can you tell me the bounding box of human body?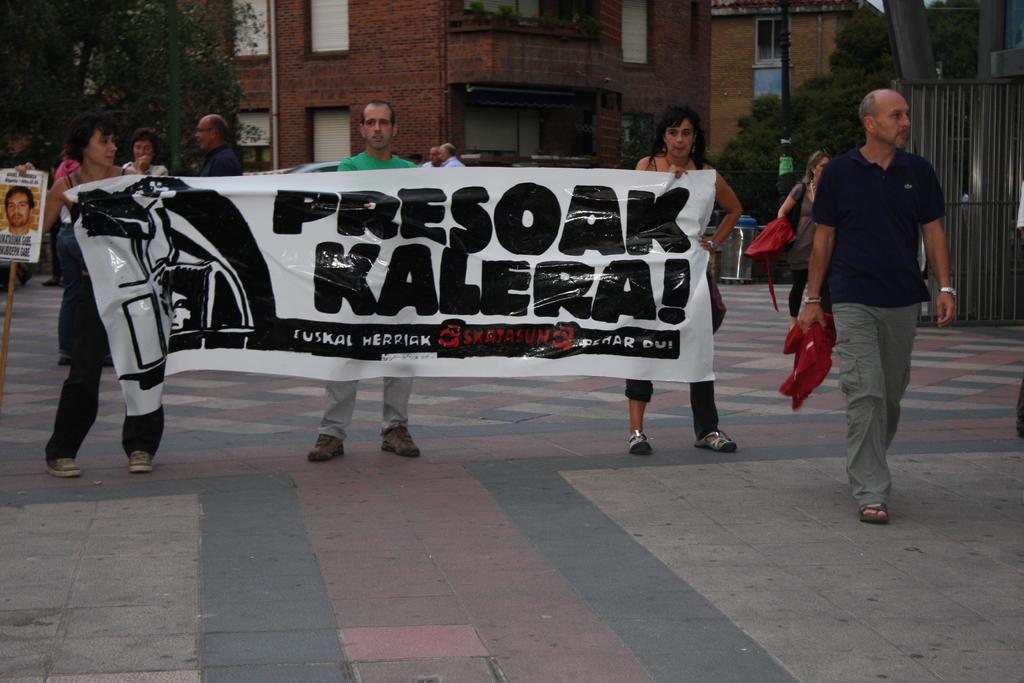
BBox(422, 162, 442, 168).
